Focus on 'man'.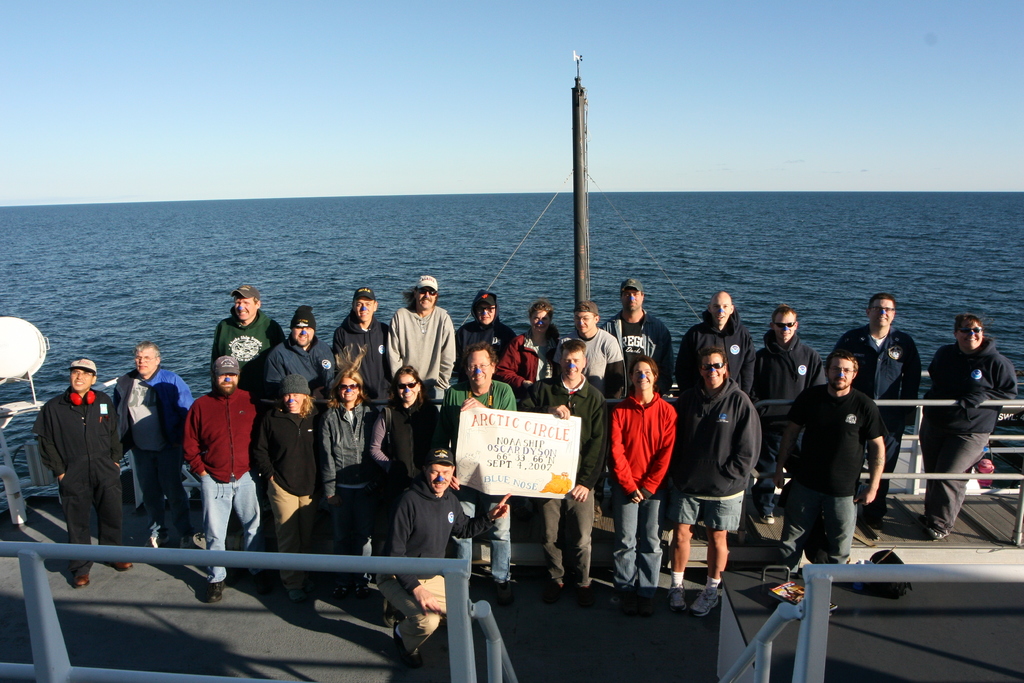
Focused at l=597, t=280, r=669, b=394.
